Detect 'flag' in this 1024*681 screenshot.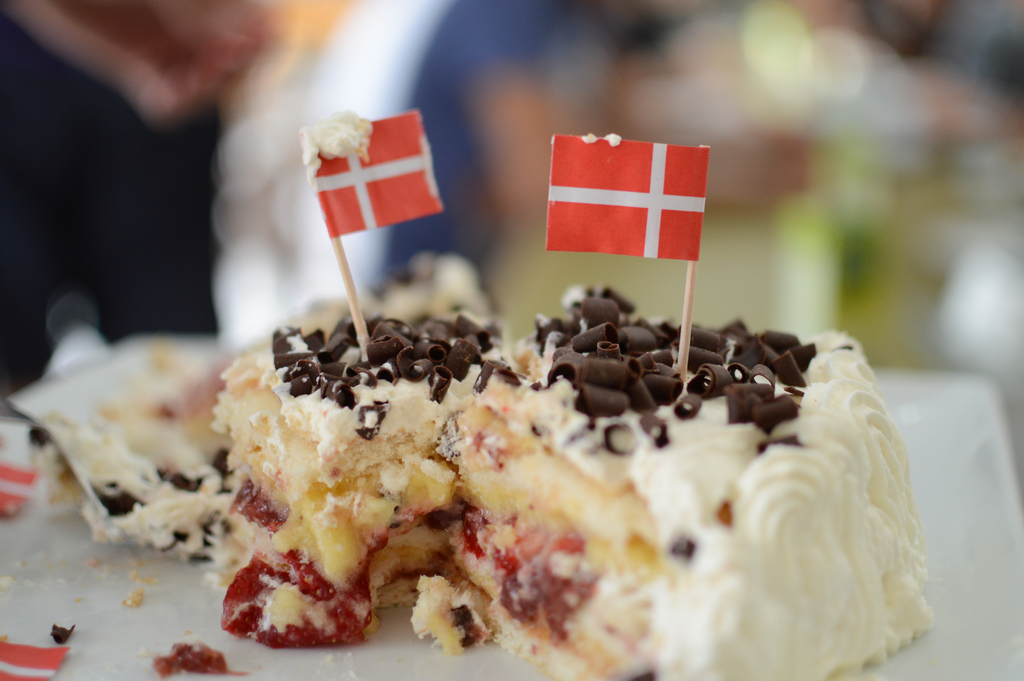
Detection: {"x1": 0, "y1": 636, "x2": 68, "y2": 680}.
